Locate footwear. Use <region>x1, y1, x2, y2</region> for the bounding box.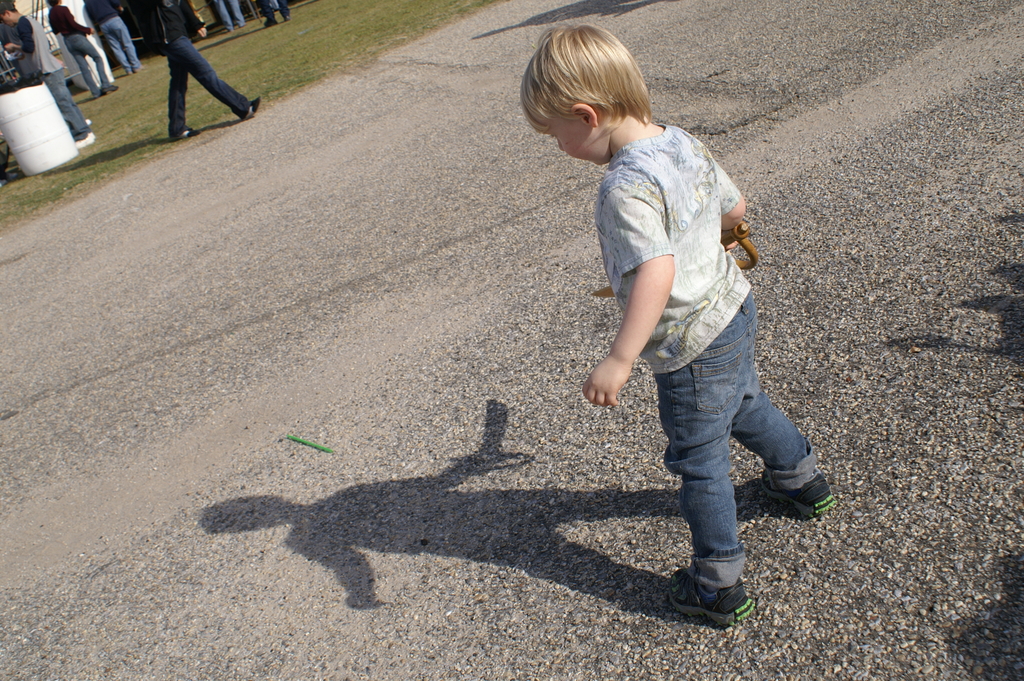
<region>677, 557, 755, 630</region>.
